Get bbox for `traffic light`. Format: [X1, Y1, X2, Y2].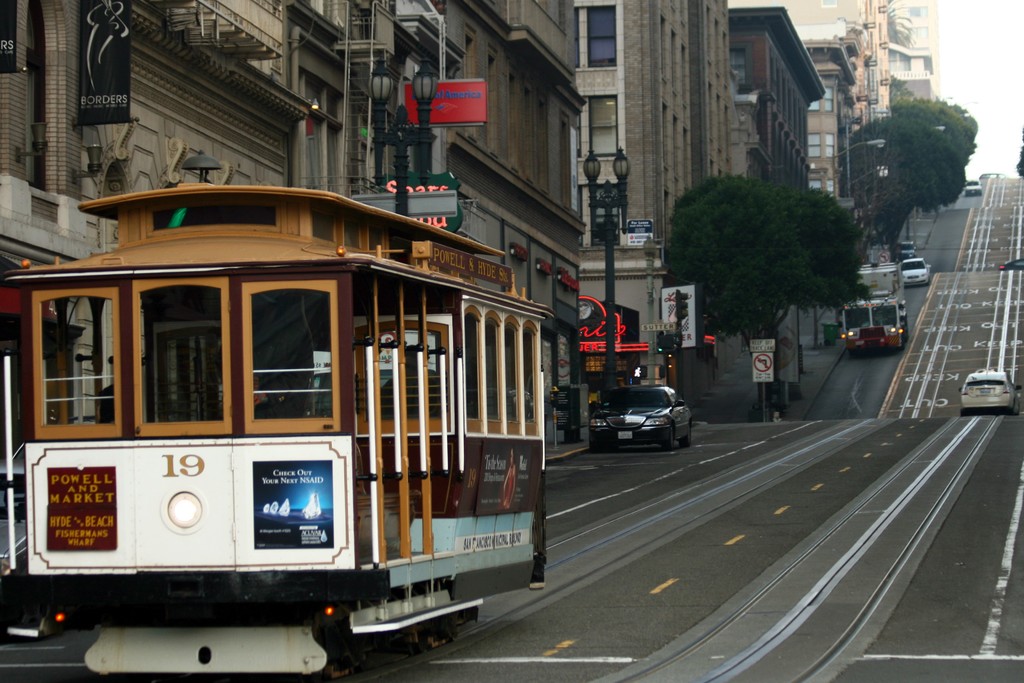
[676, 290, 689, 322].
